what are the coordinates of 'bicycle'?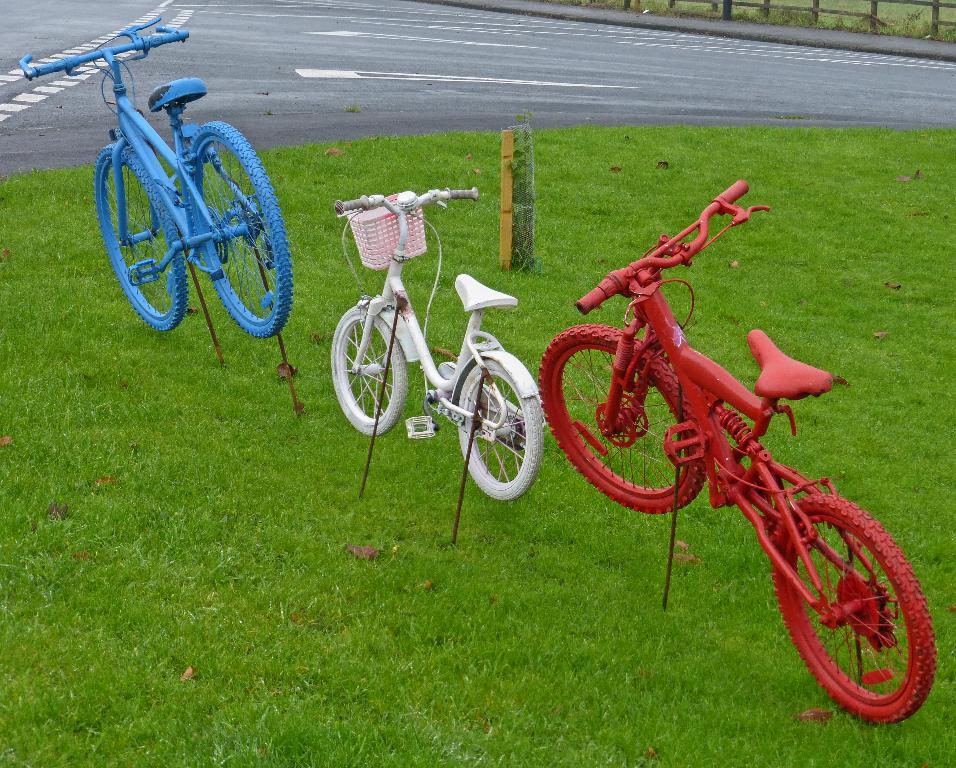
(546, 181, 904, 700).
